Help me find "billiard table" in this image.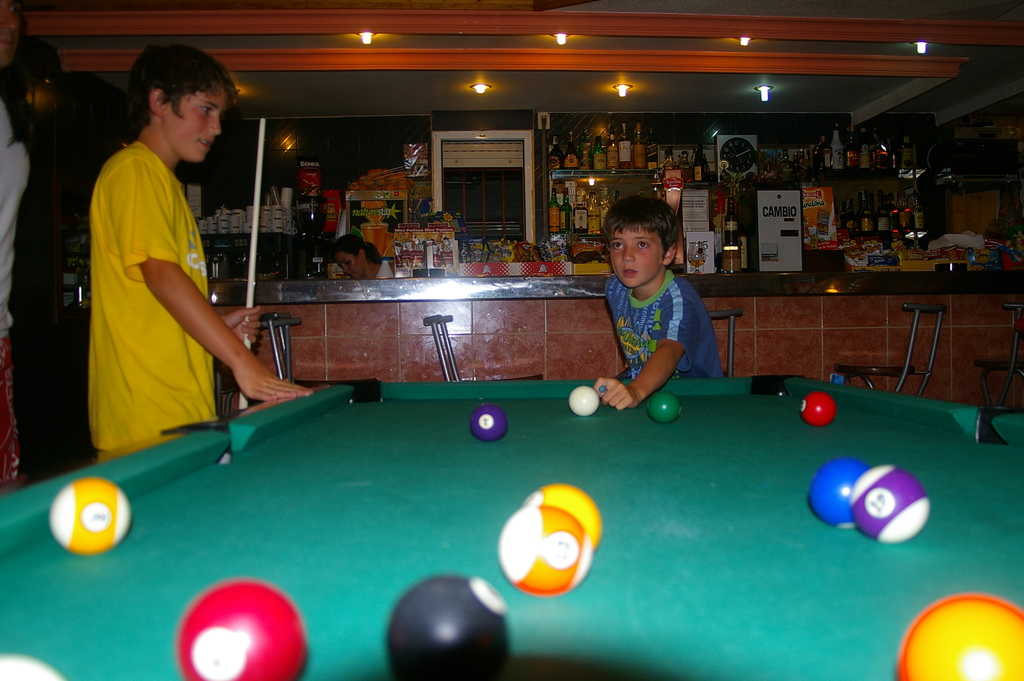
Found it: locate(0, 372, 1023, 680).
